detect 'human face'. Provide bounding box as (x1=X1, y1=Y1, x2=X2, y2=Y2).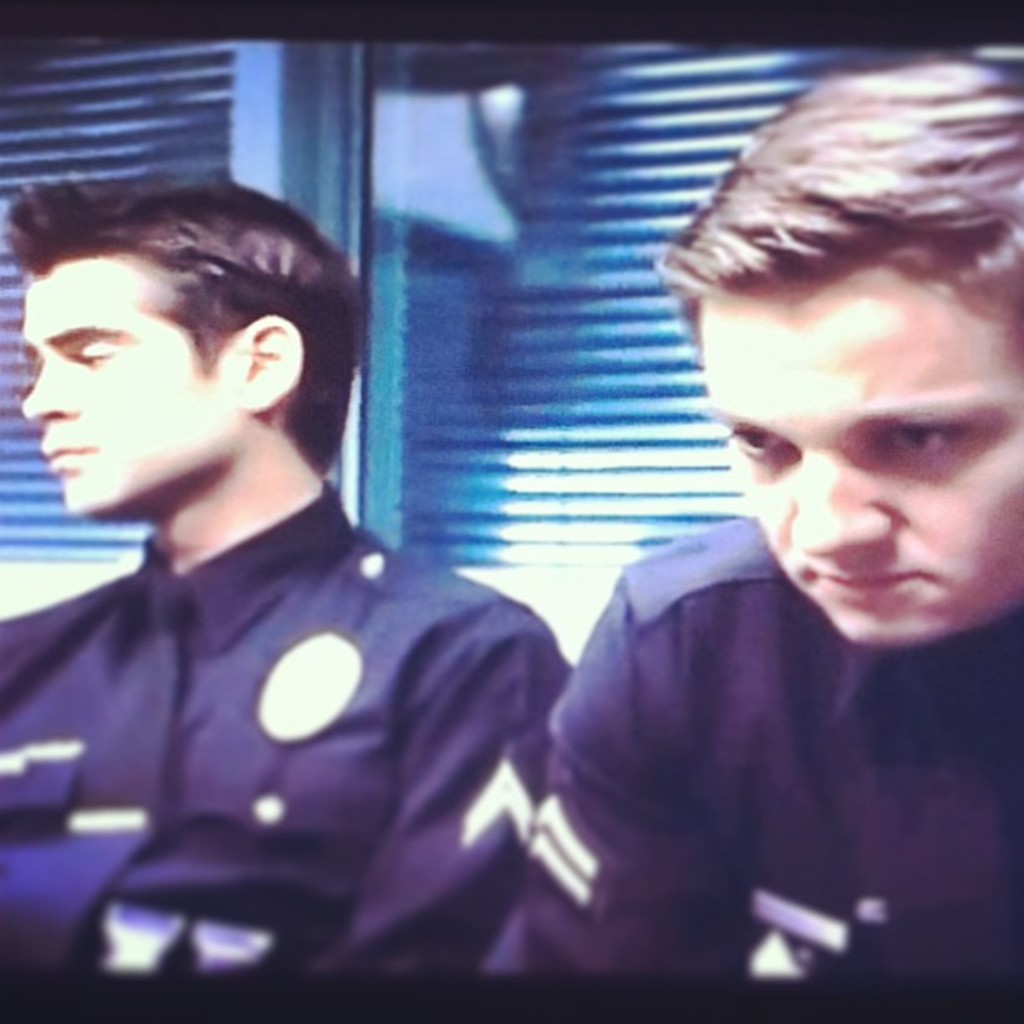
(x1=20, y1=264, x2=231, y2=515).
